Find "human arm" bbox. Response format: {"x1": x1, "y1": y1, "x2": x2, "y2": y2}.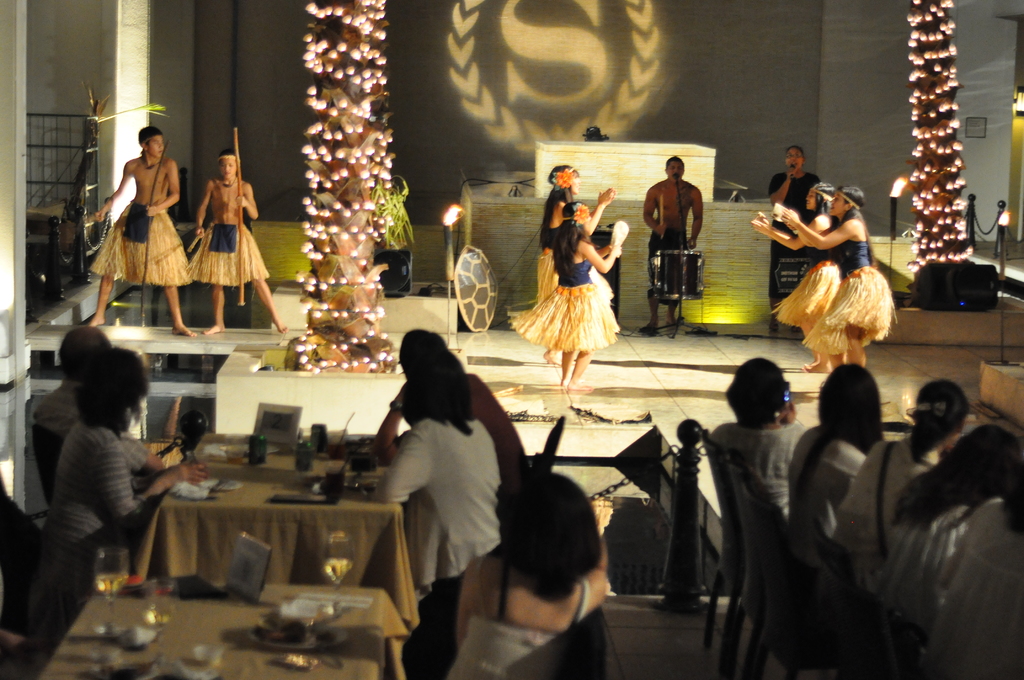
{"x1": 371, "y1": 422, "x2": 435, "y2": 508}.
